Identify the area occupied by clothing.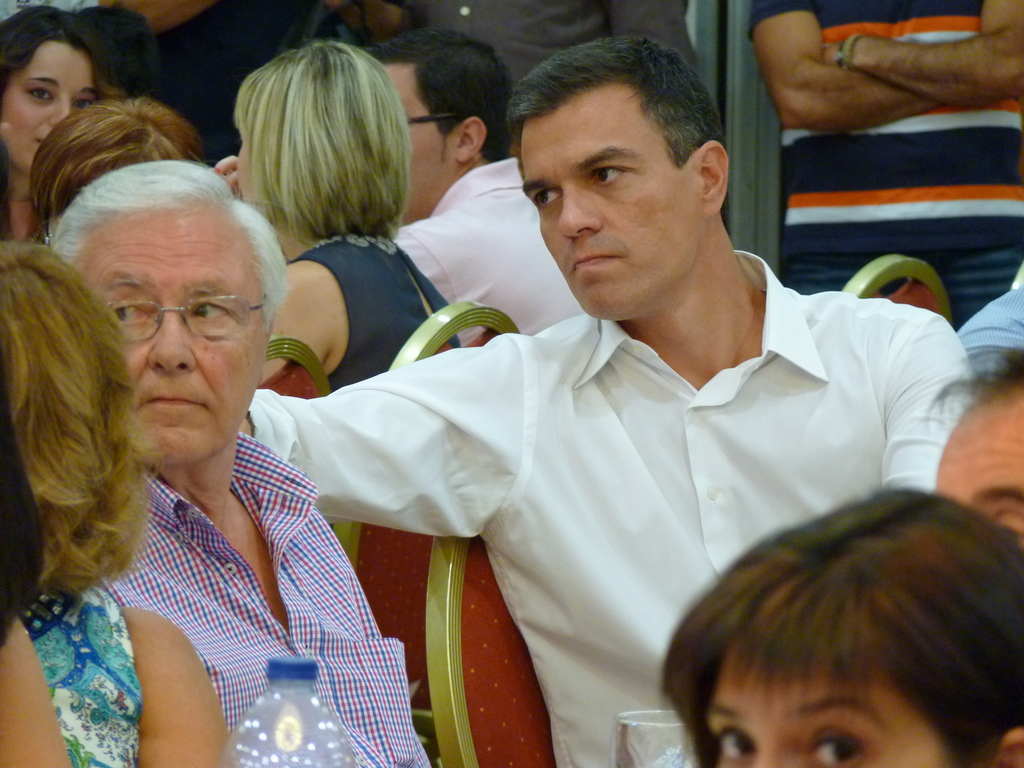
Area: detection(972, 291, 1023, 364).
